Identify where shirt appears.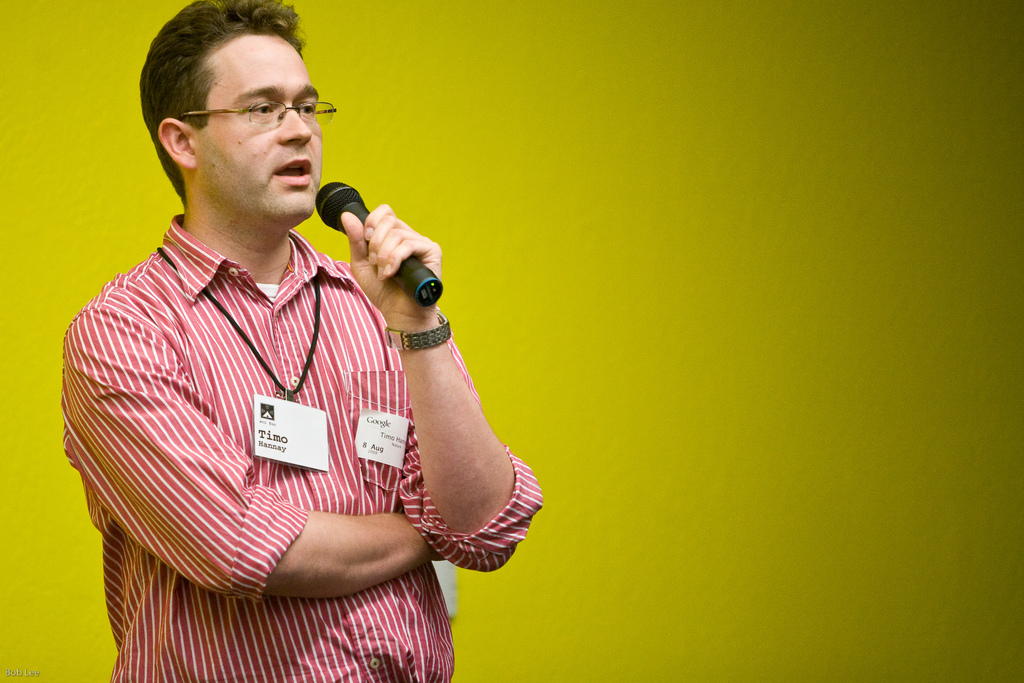
Appears at rect(60, 215, 543, 680).
